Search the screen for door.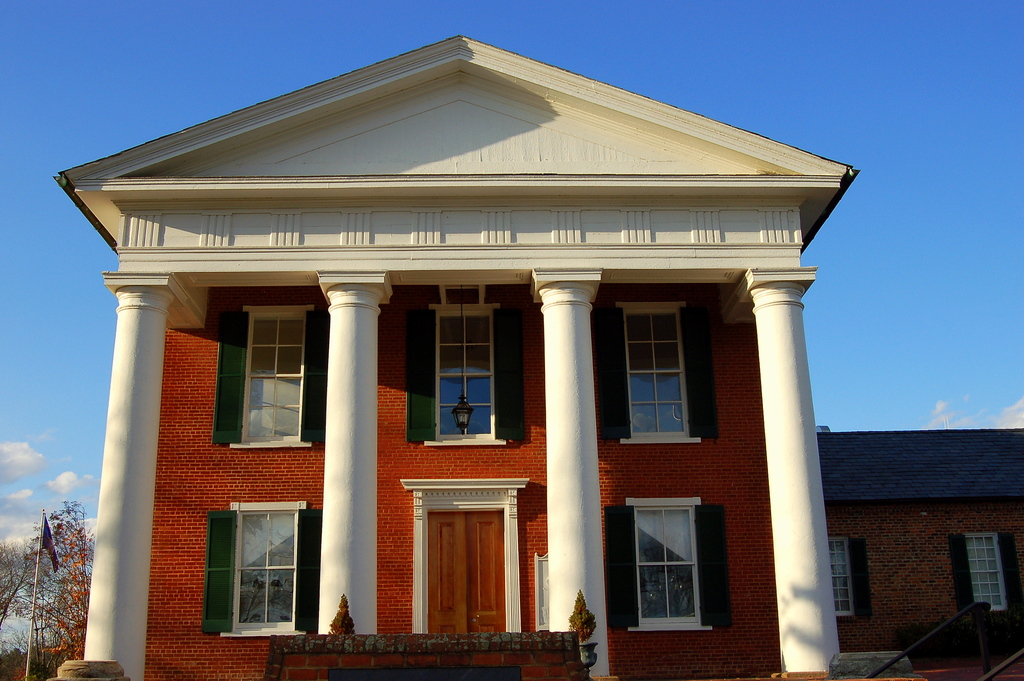
Found at left=427, top=509, right=507, bottom=635.
